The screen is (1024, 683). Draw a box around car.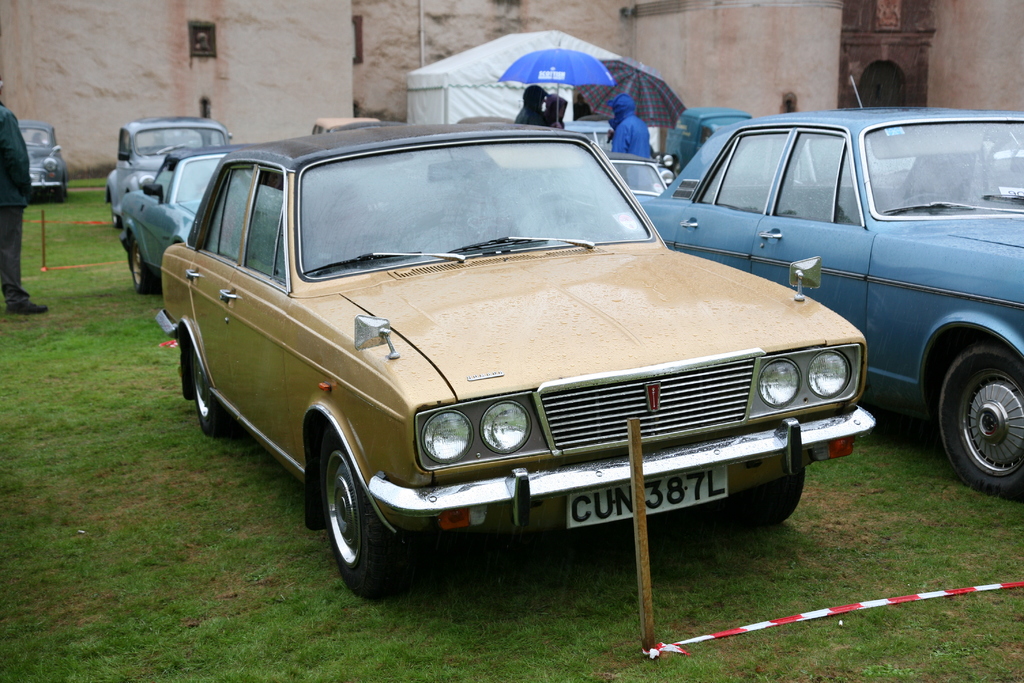
select_region(556, 116, 611, 146).
